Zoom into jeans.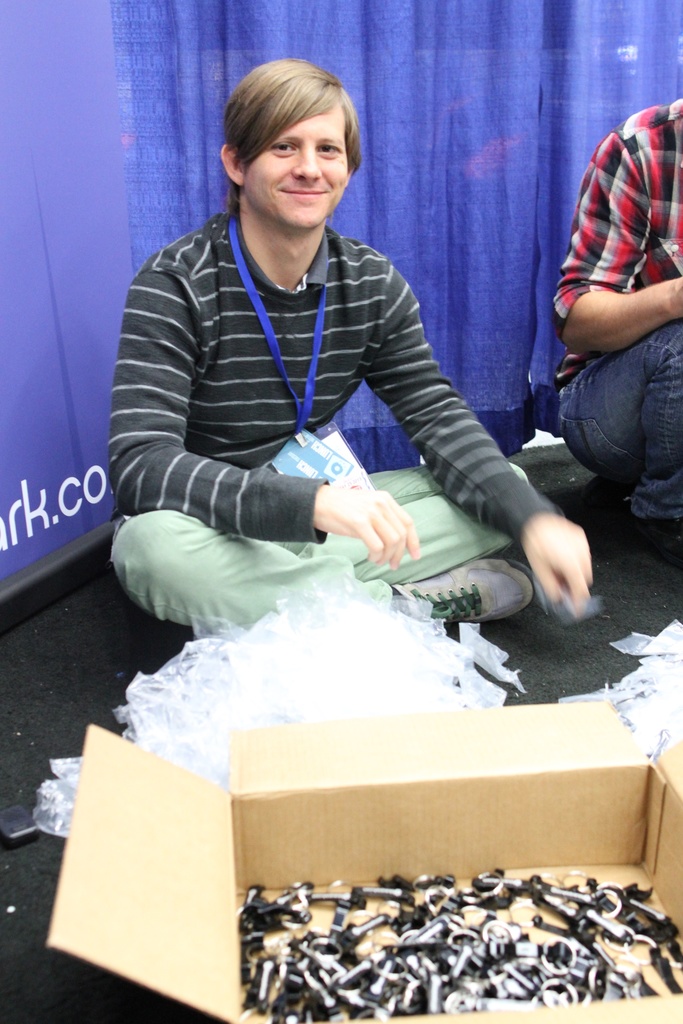
Zoom target: [x1=552, y1=317, x2=682, y2=518].
